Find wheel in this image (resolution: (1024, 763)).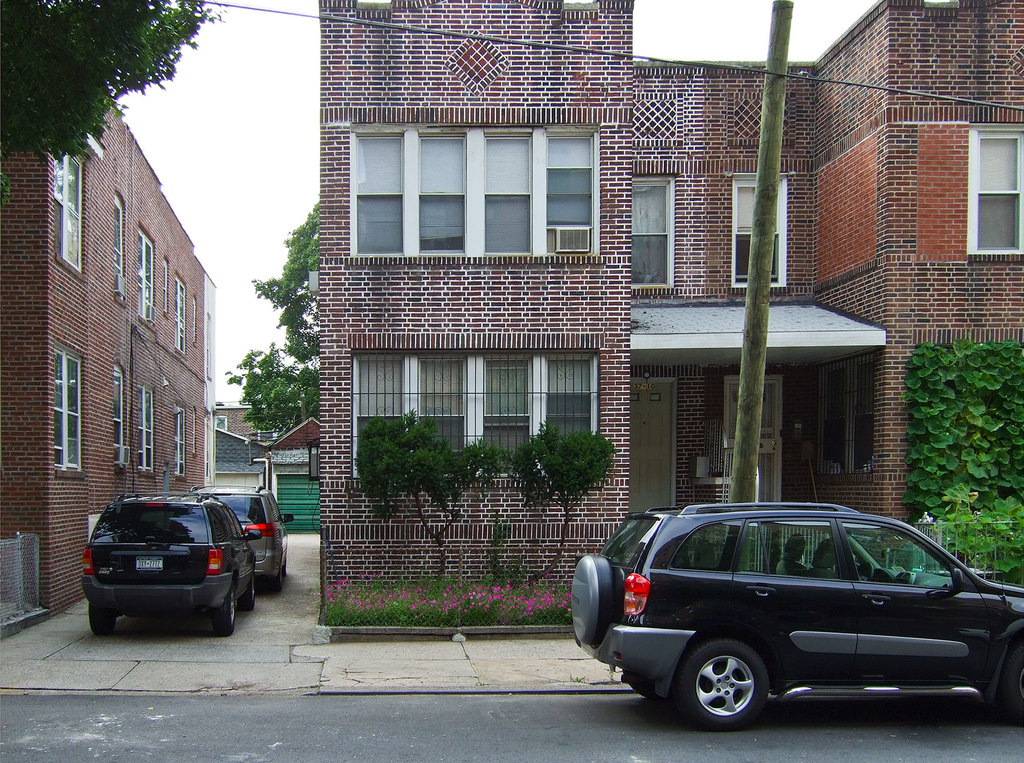
(x1=269, y1=565, x2=280, y2=591).
